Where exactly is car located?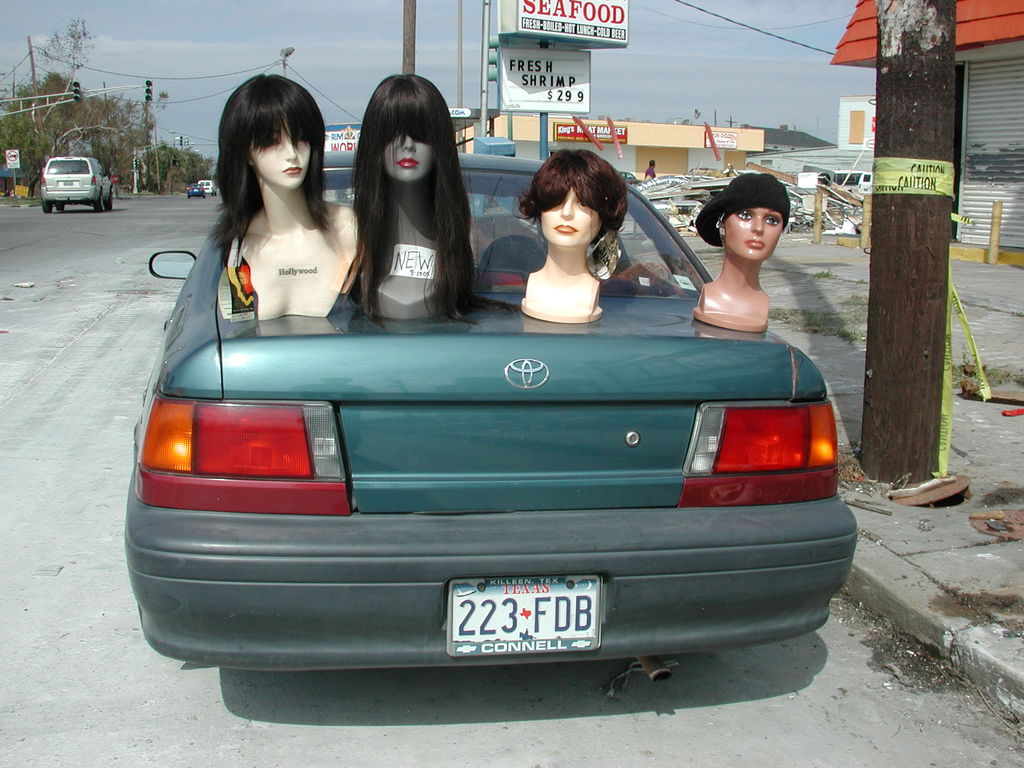
Its bounding box is box(116, 150, 852, 684).
